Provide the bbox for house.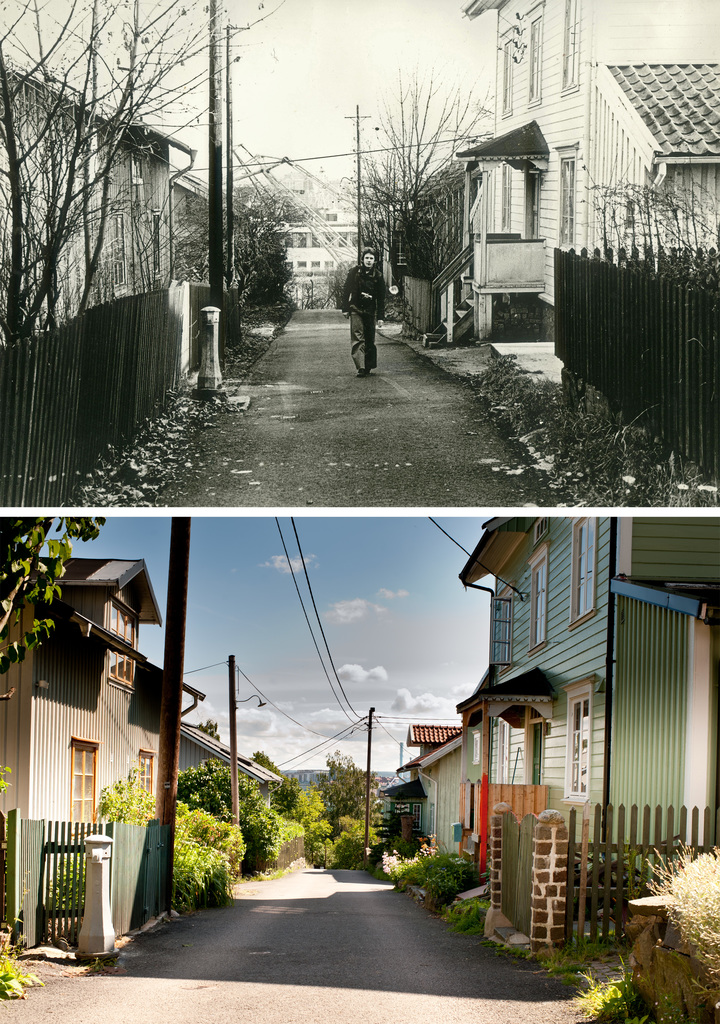
(x1=236, y1=199, x2=405, y2=318).
